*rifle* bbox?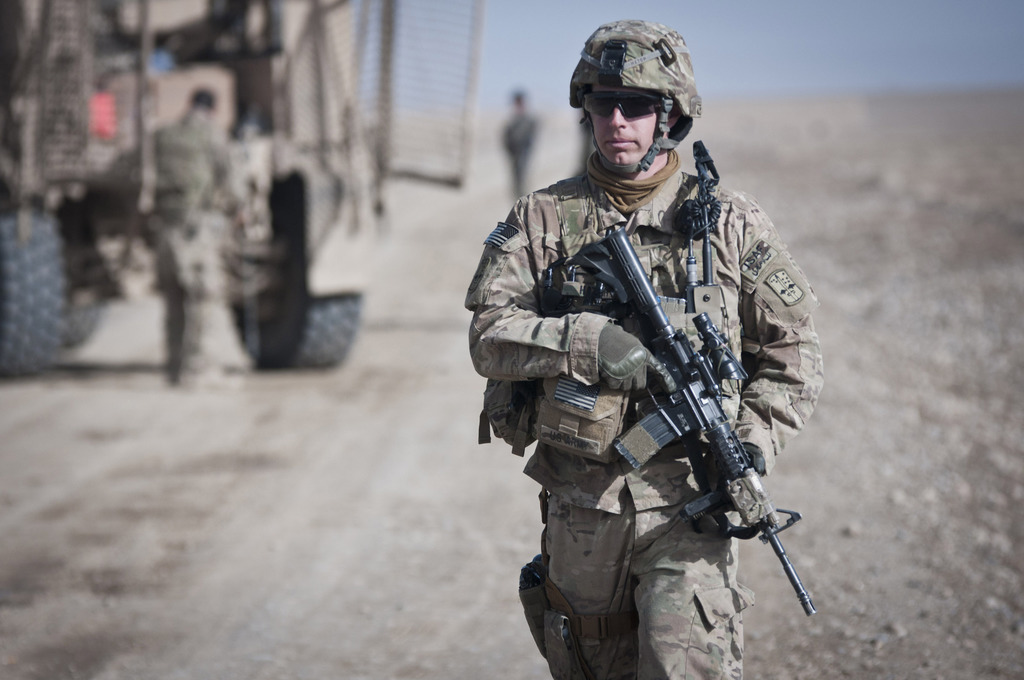
562,217,812,619
